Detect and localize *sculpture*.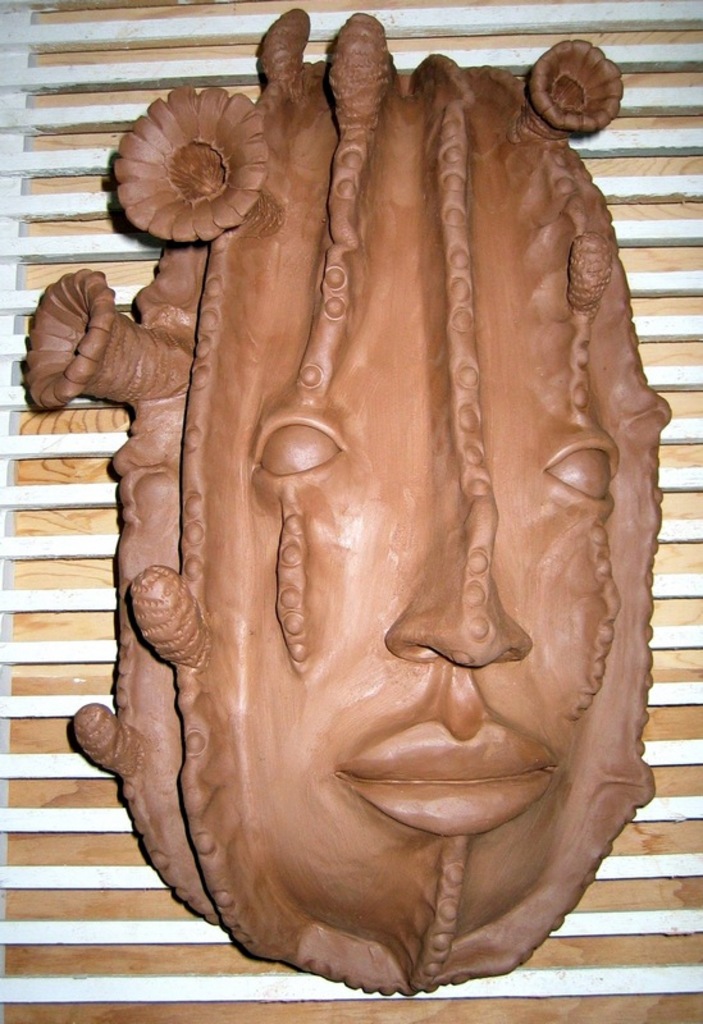
Localized at <region>27, 37, 698, 970</region>.
